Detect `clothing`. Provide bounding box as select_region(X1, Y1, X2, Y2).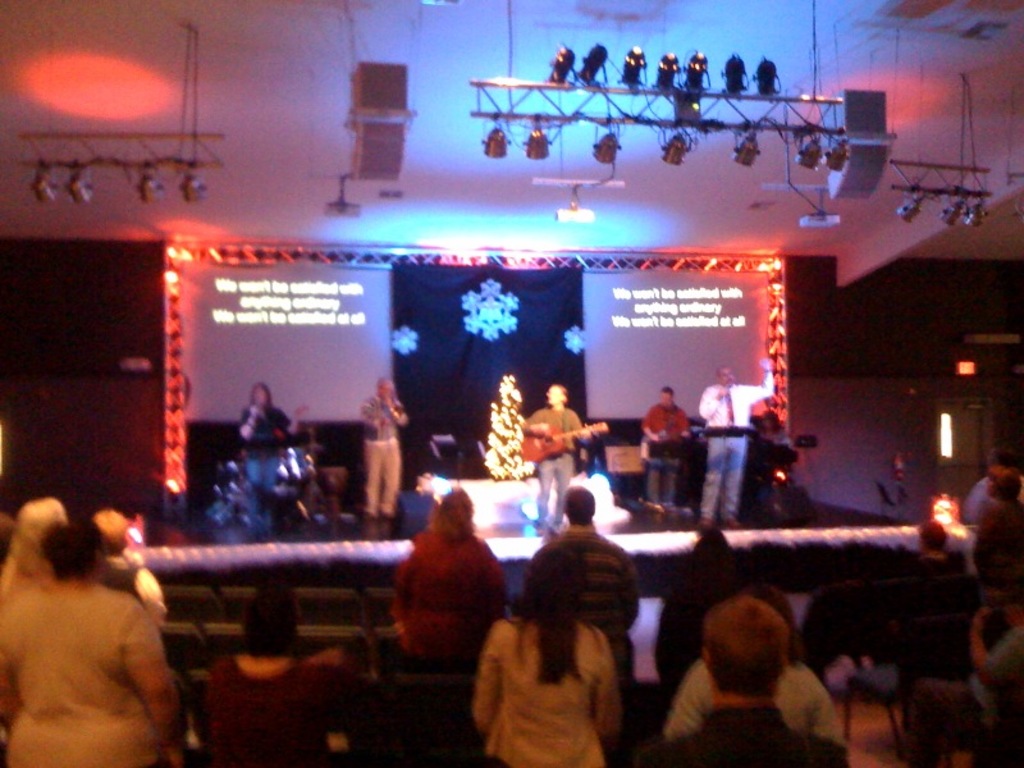
select_region(0, 576, 201, 767).
